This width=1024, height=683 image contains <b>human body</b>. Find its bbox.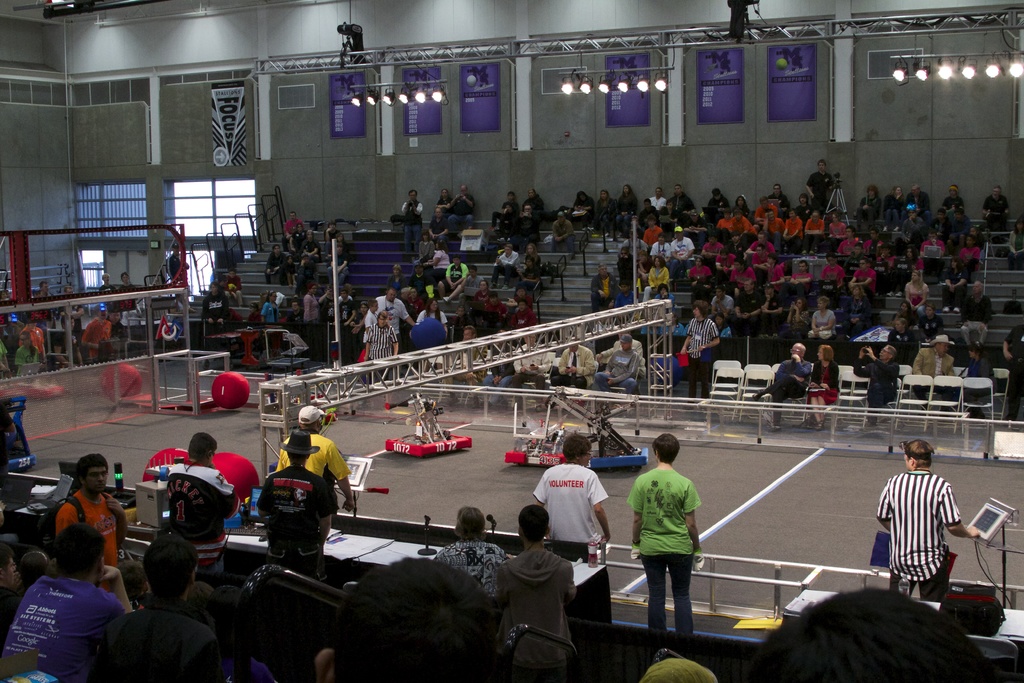
(x1=132, y1=531, x2=221, y2=682).
